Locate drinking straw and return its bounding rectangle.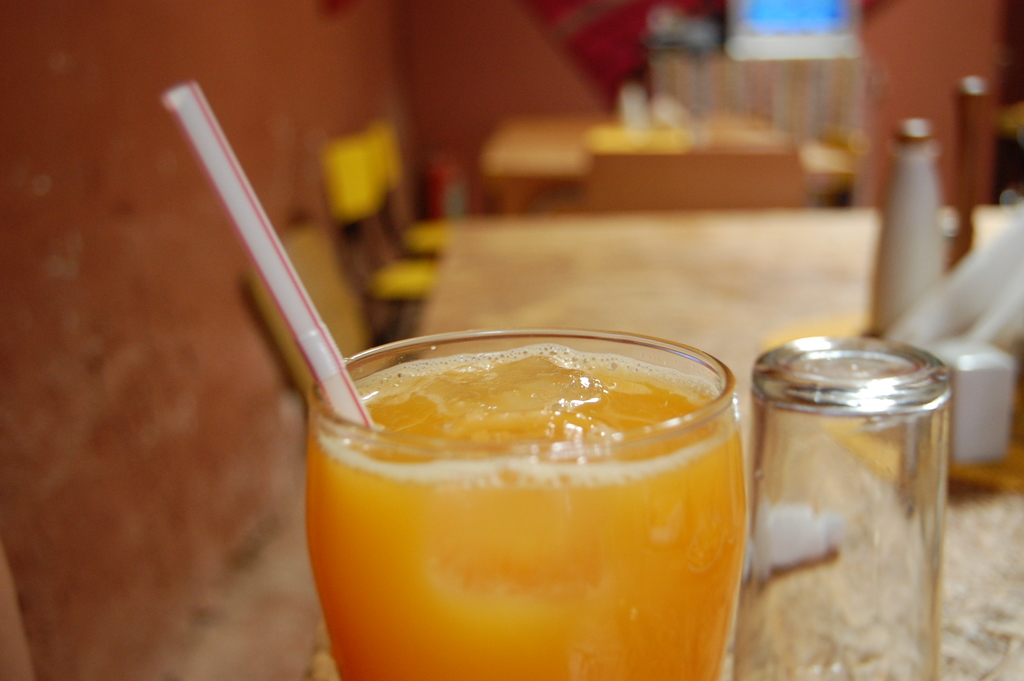
left=161, top=79, right=375, bottom=431.
